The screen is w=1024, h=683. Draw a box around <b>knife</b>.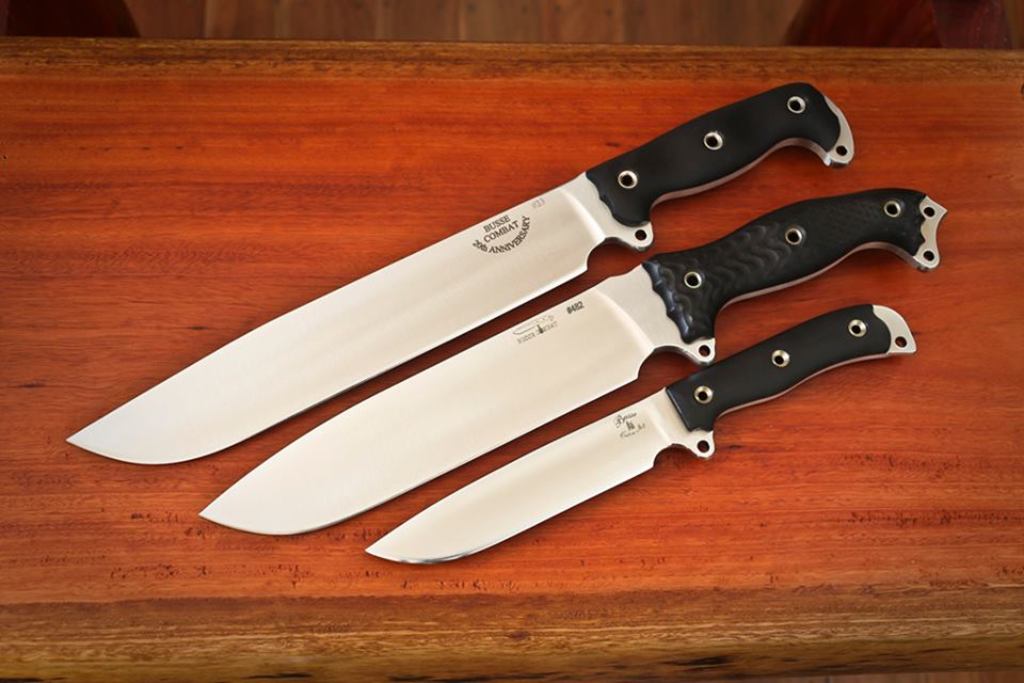
{"left": 199, "top": 188, "right": 949, "bottom": 544}.
